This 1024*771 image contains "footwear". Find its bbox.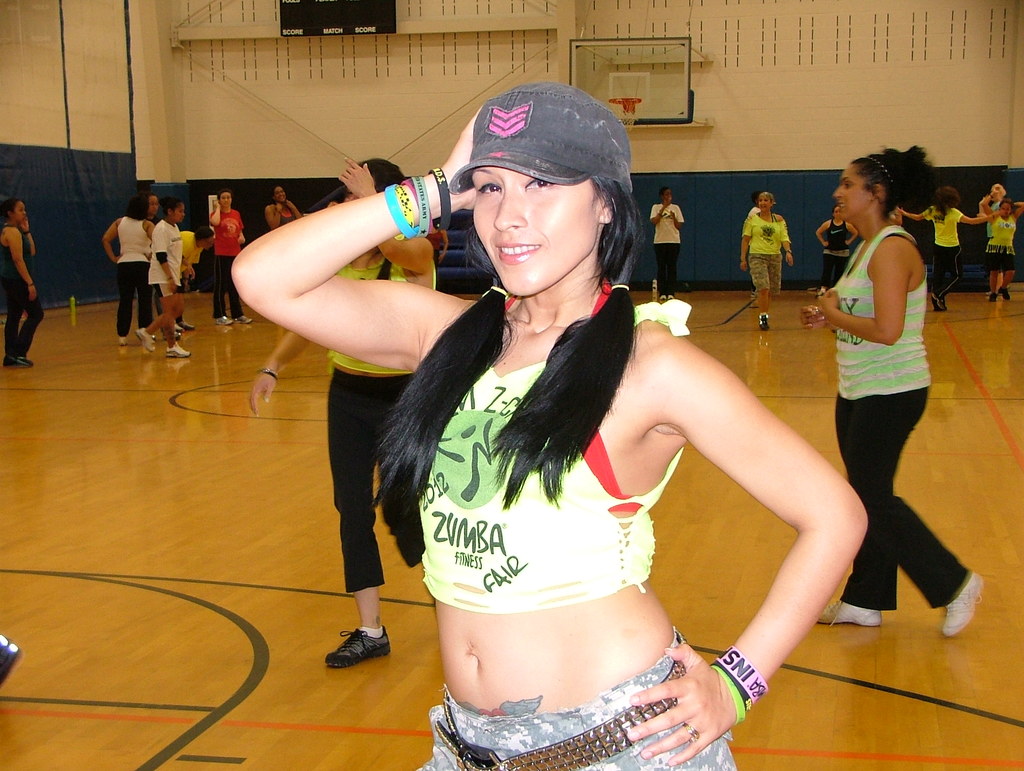
crop(321, 634, 392, 665).
